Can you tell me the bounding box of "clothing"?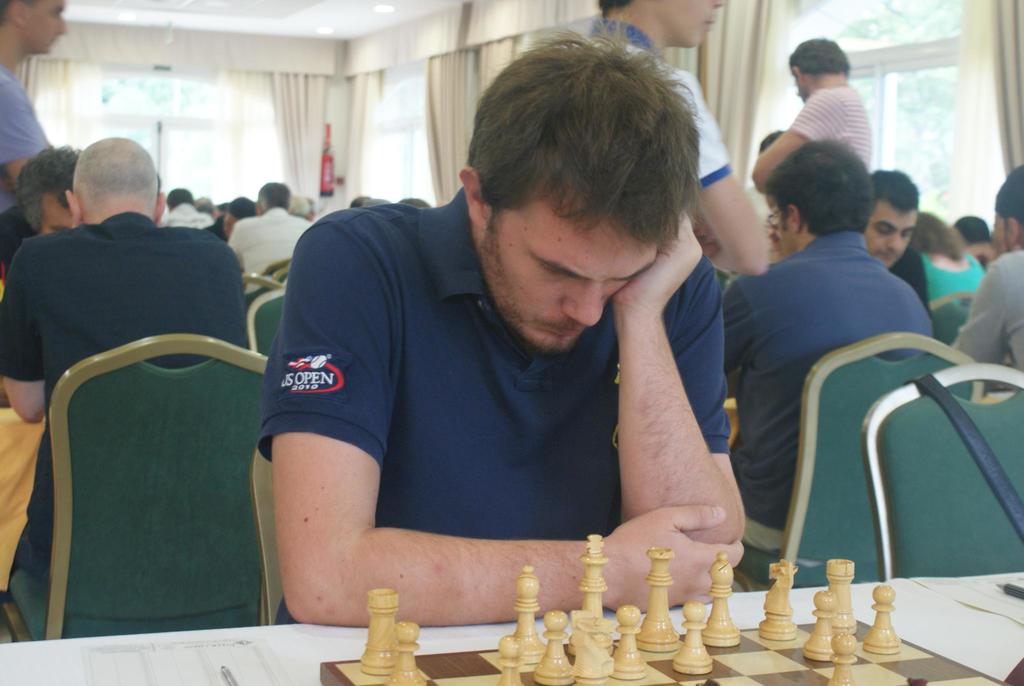
detection(715, 227, 931, 547).
